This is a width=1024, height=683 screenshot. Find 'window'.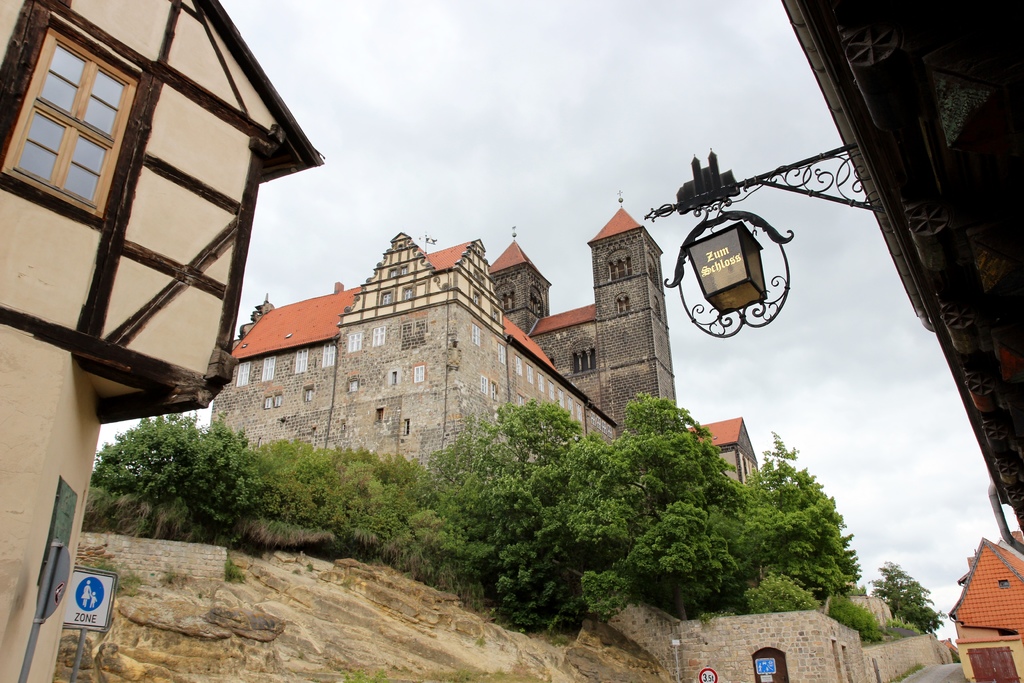
Bounding box: (964, 643, 1018, 682).
